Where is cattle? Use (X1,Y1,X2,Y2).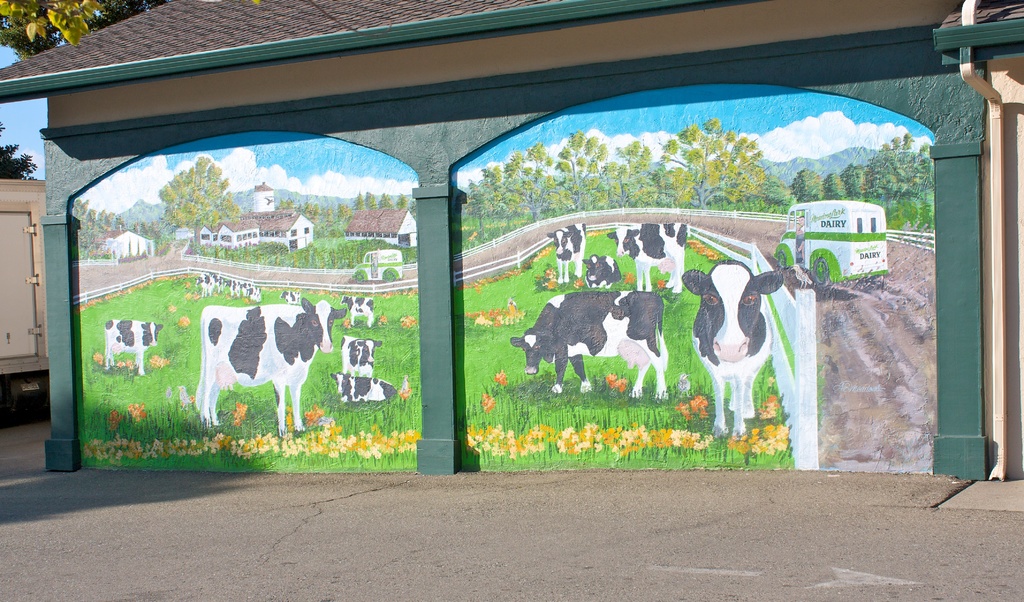
(509,290,668,400).
